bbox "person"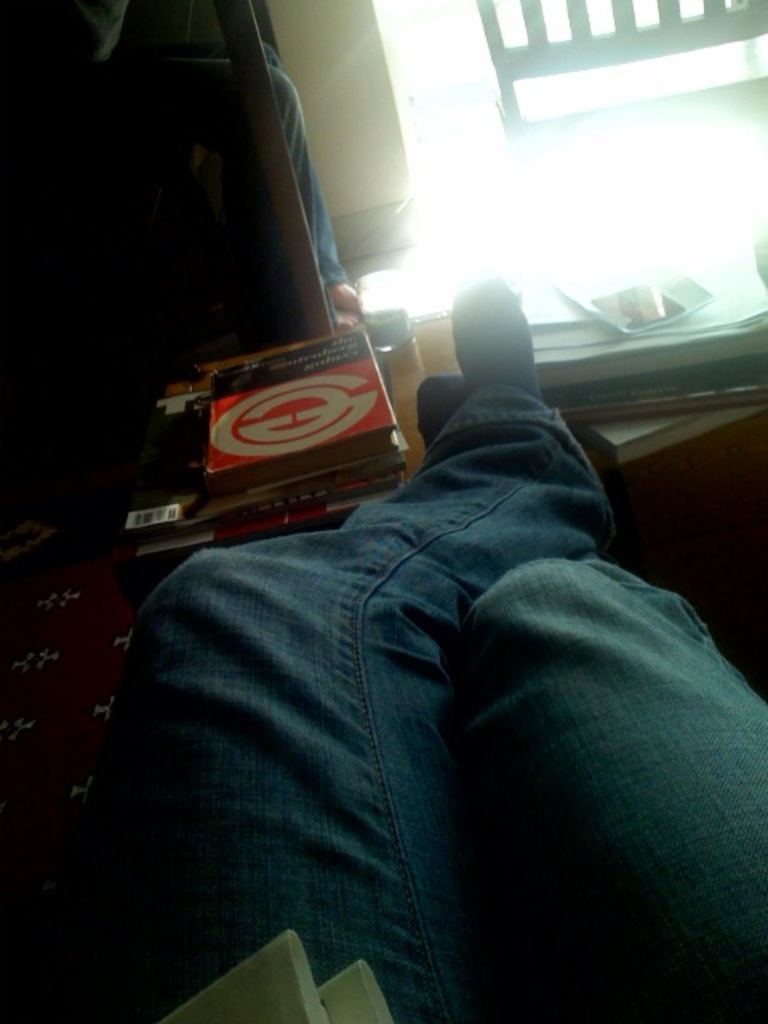
[left=118, top=267, right=766, bottom=1018]
